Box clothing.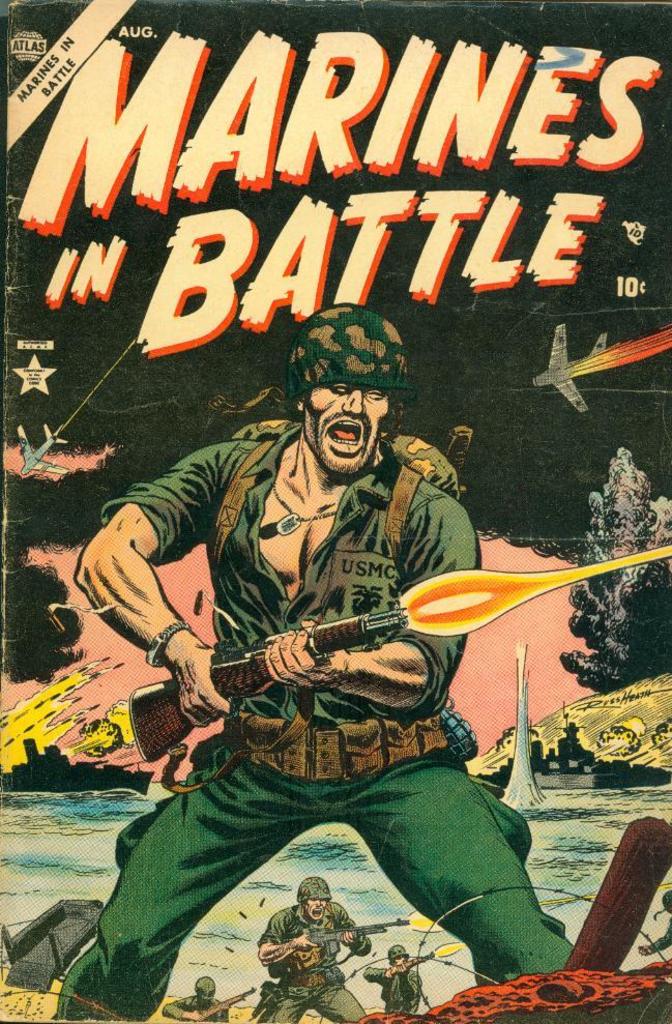
[165,998,217,1023].
